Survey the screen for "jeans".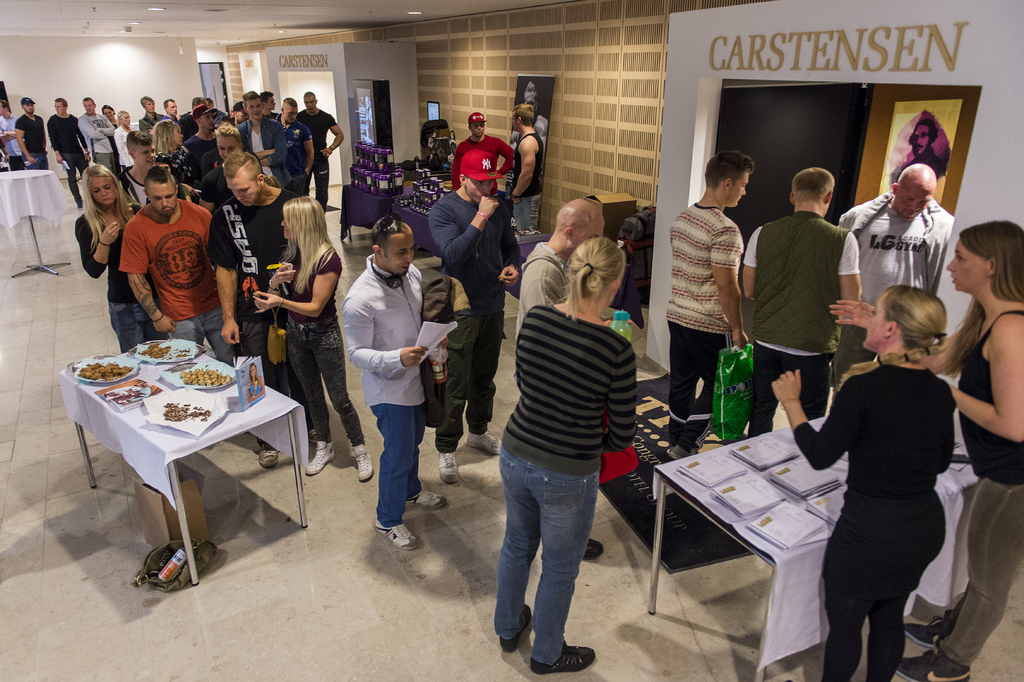
Survey found: 106,302,174,347.
